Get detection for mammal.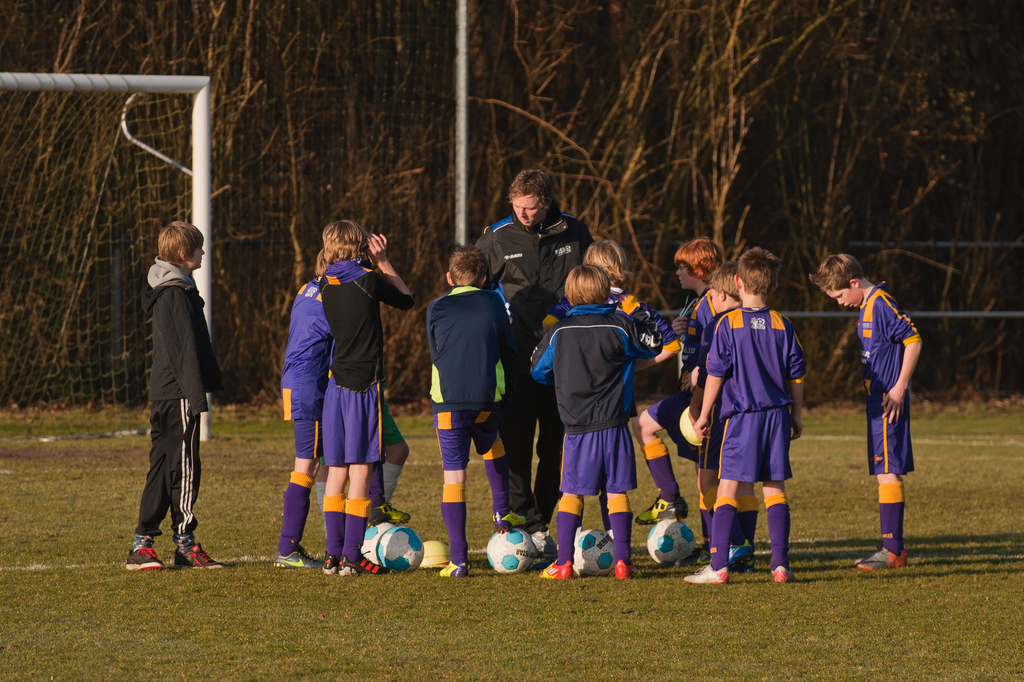
Detection: <region>799, 251, 922, 569</region>.
